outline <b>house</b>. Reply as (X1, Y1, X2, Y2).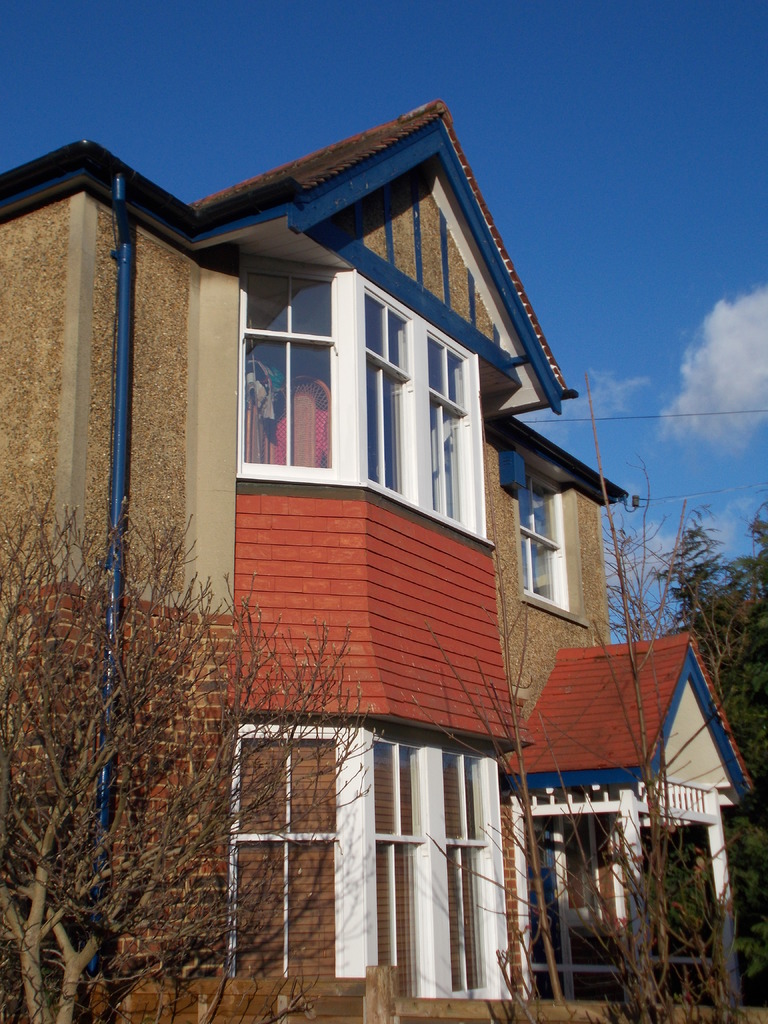
(0, 95, 753, 1023).
